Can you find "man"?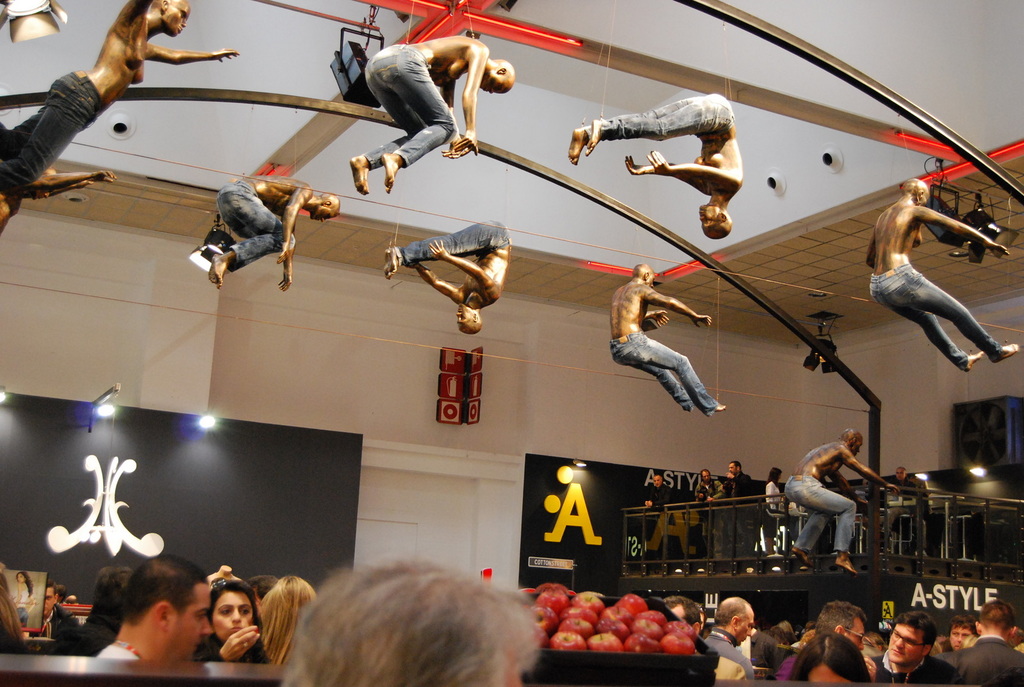
Yes, bounding box: x1=0 y1=0 x2=246 y2=191.
